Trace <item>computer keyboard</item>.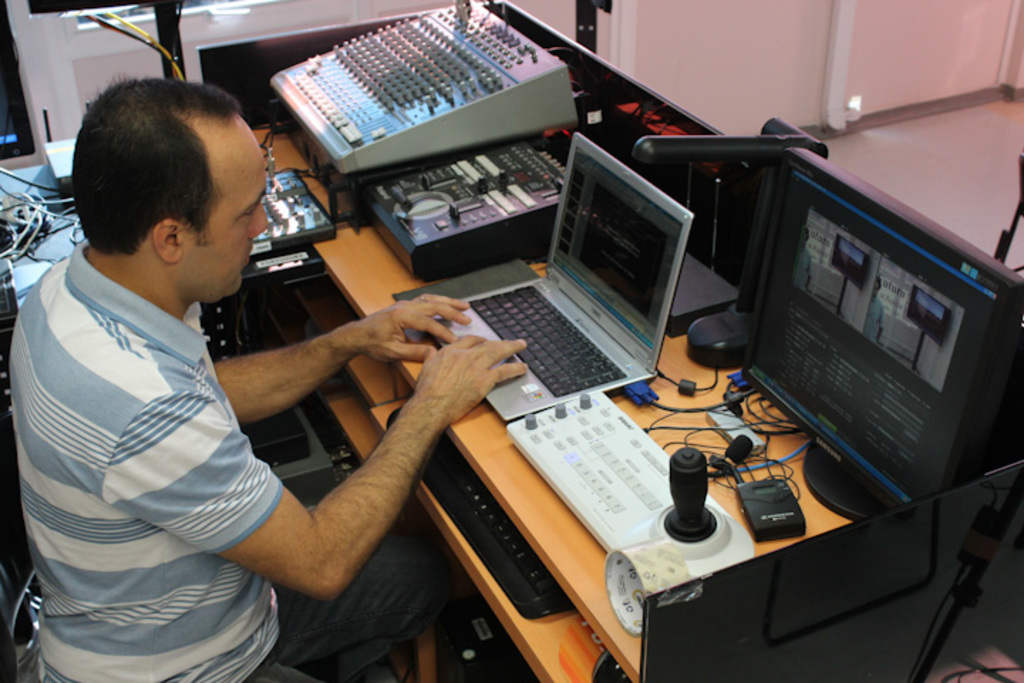
Traced to bbox=(464, 282, 627, 397).
